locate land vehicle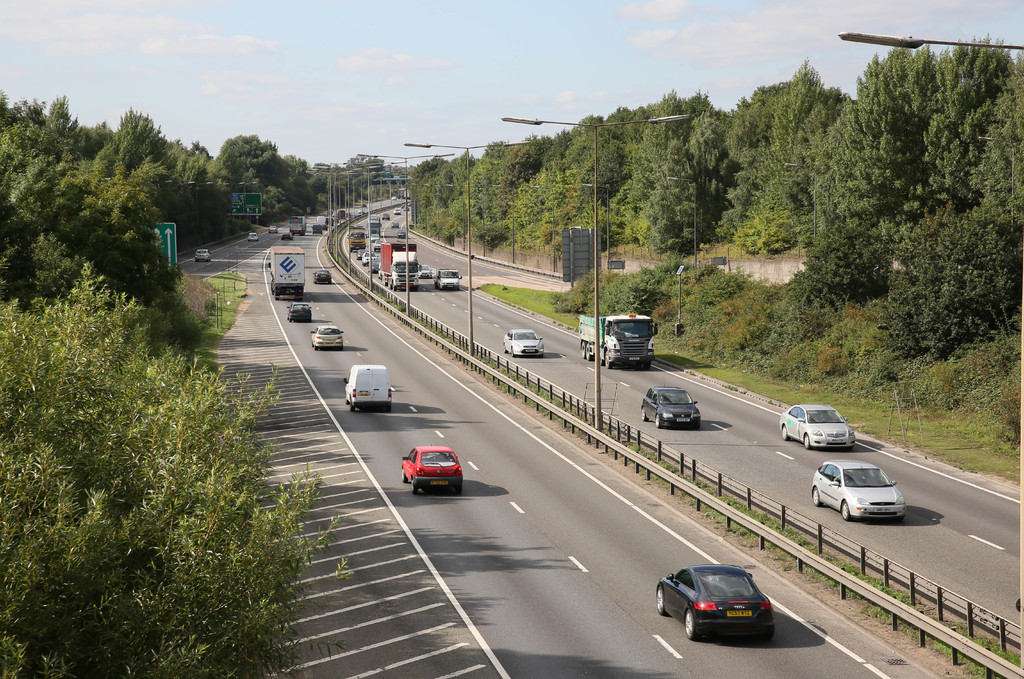
{"x1": 360, "y1": 200, "x2": 369, "y2": 206}
